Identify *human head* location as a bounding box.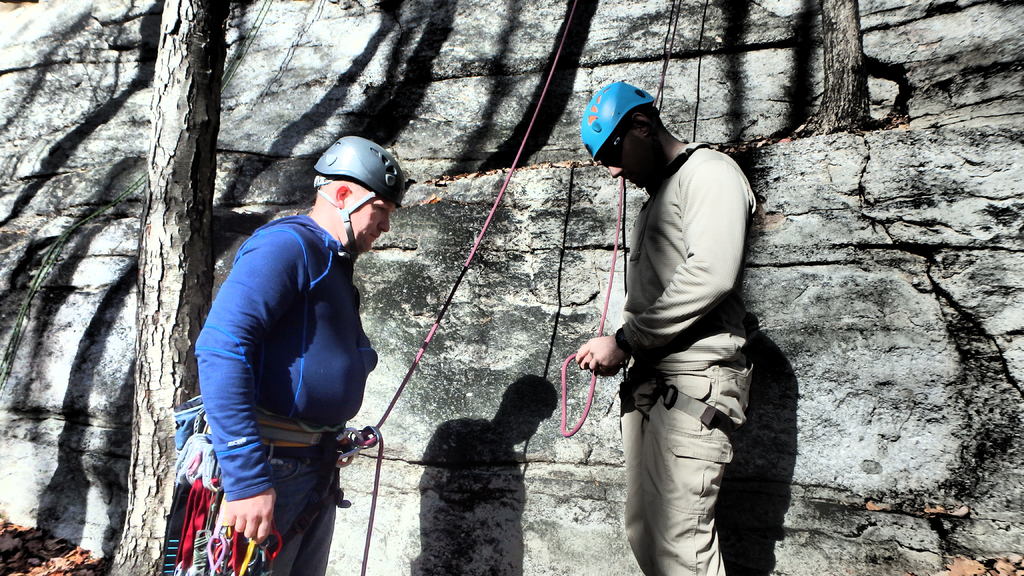
bbox=(307, 136, 414, 245).
